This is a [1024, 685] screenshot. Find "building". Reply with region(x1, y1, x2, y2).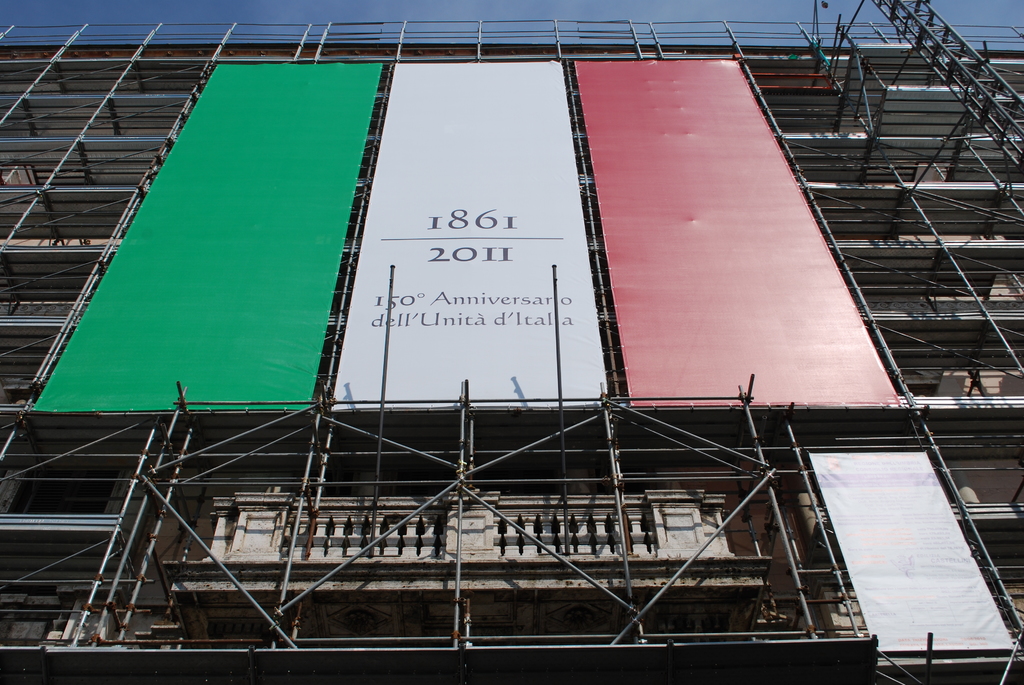
region(0, 24, 1021, 684).
